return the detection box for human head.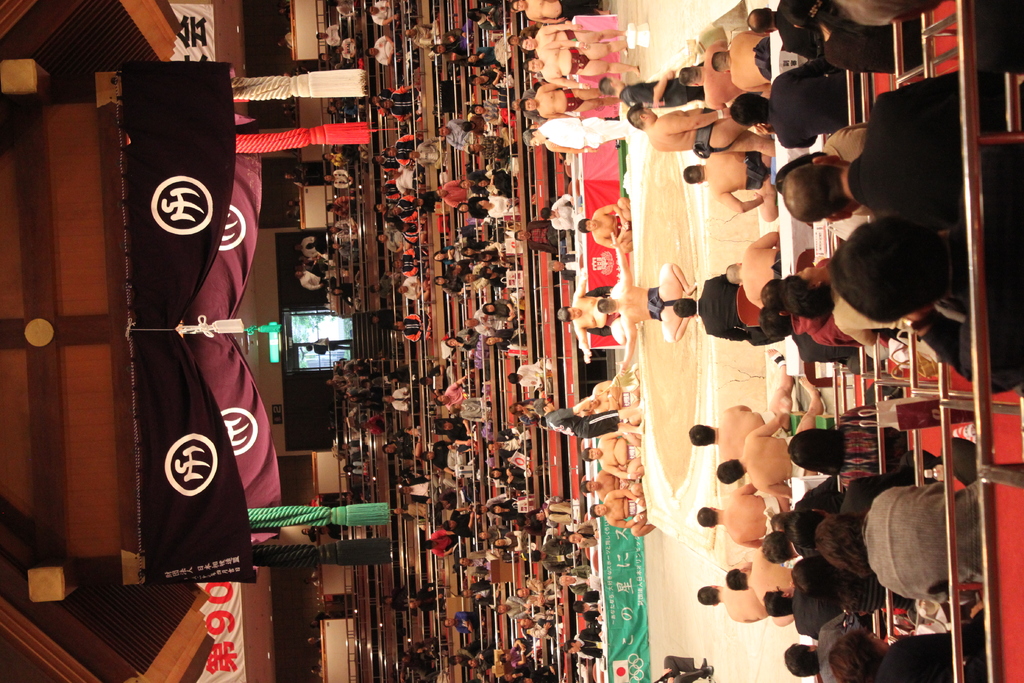
detection(758, 532, 794, 563).
